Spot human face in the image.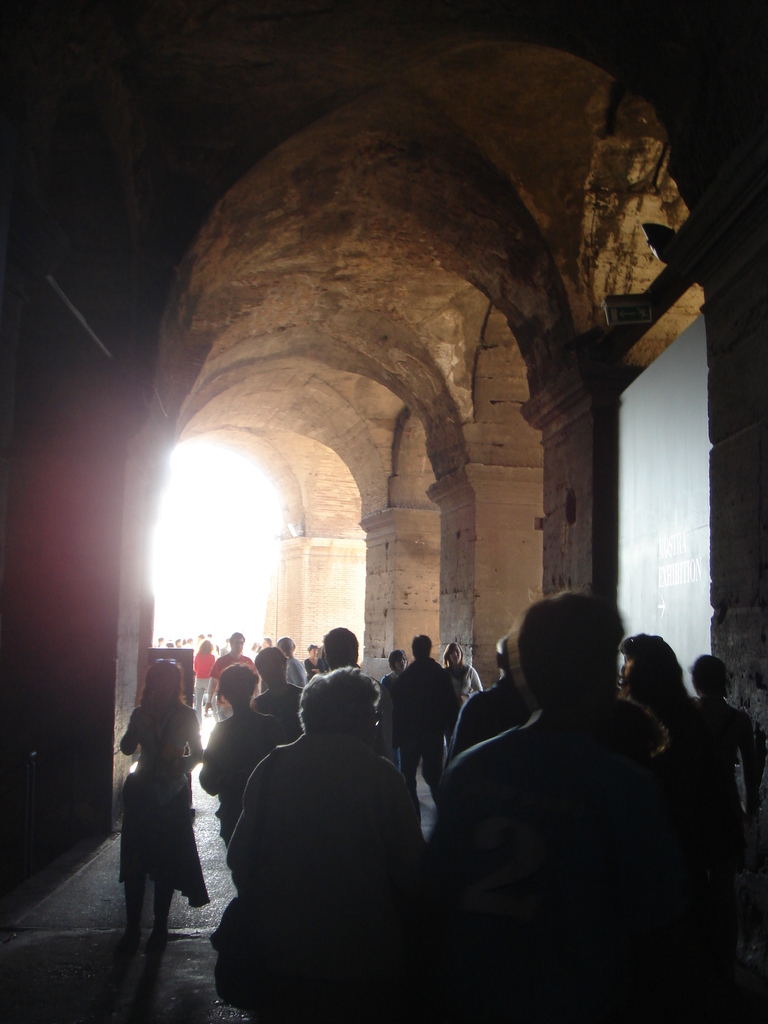
human face found at (x1=391, y1=650, x2=407, y2=672).
